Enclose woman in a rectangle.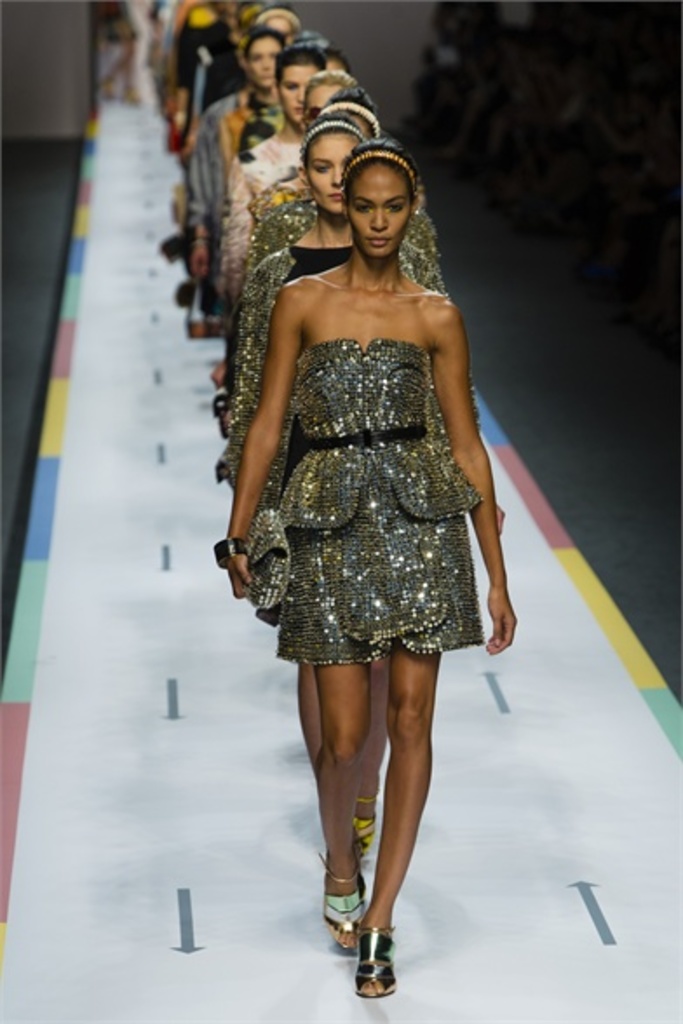
{"left": 258, "top": 71, "right": 357, "bottom": 209}.
